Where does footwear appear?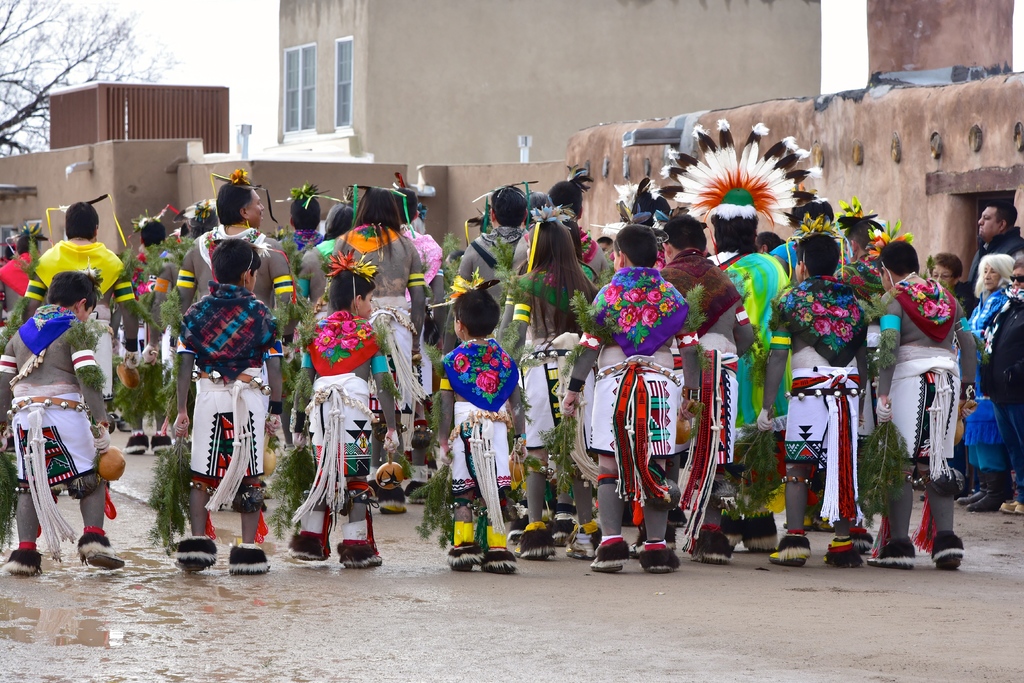
Appears at crop(173, 538, 219, 572).
